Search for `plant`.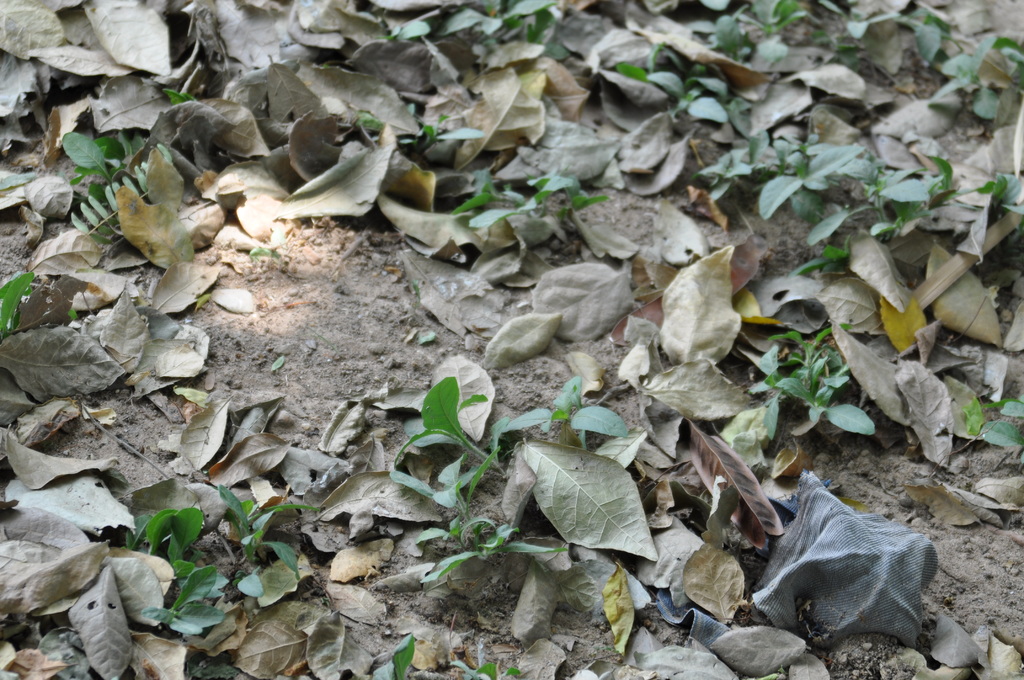
Found at 397/102/486/157.
